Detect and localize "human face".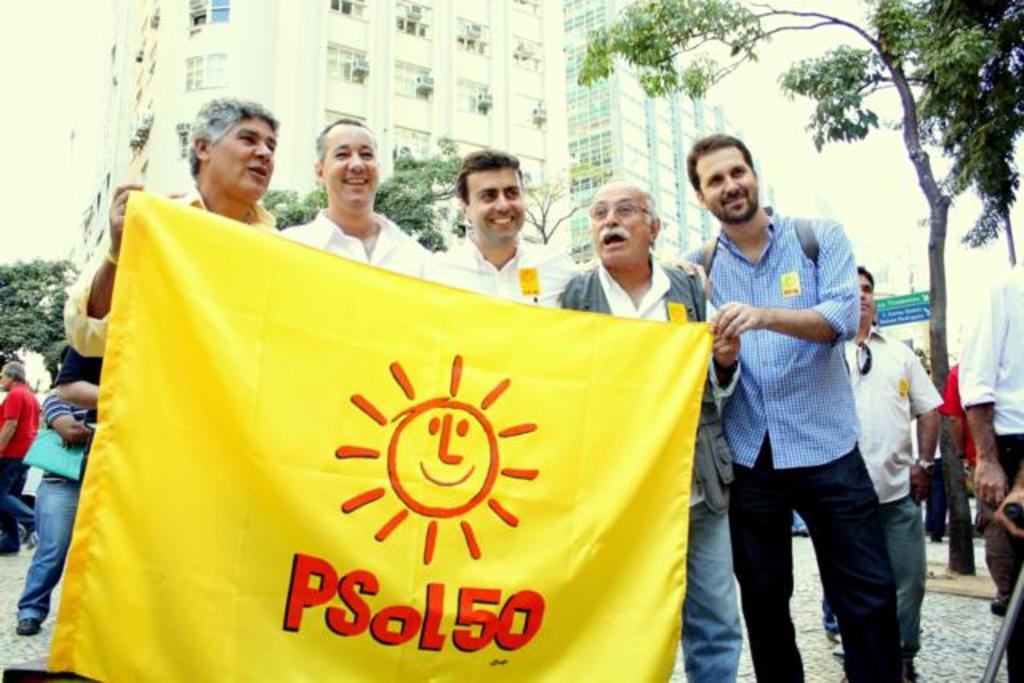
Localized at 587:179:651:259.
